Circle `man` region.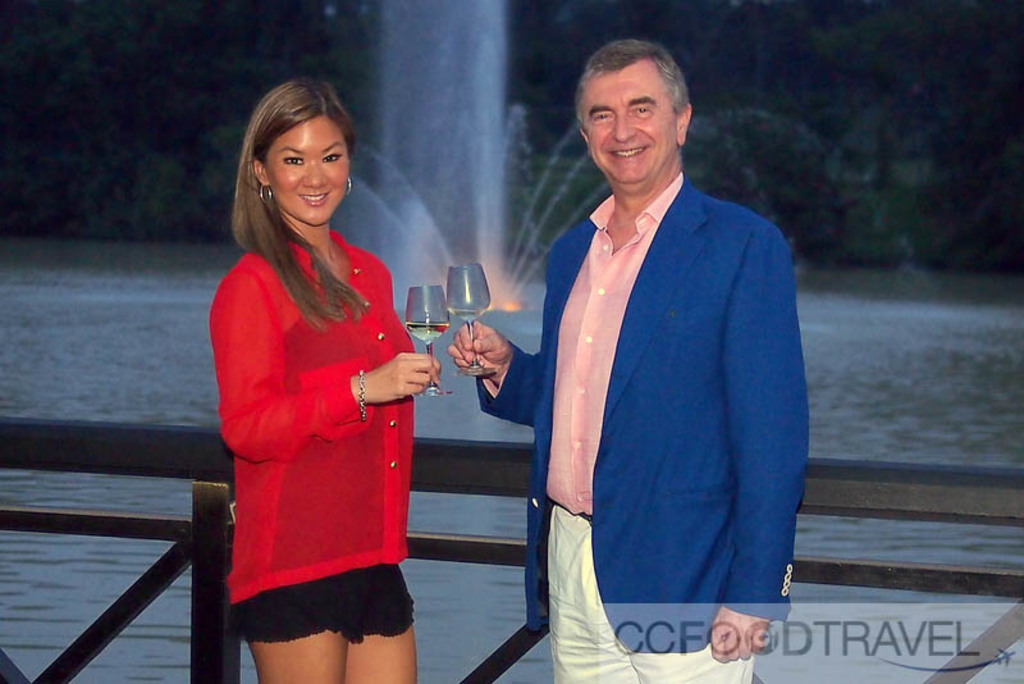
Region: 497 31 814 664.
